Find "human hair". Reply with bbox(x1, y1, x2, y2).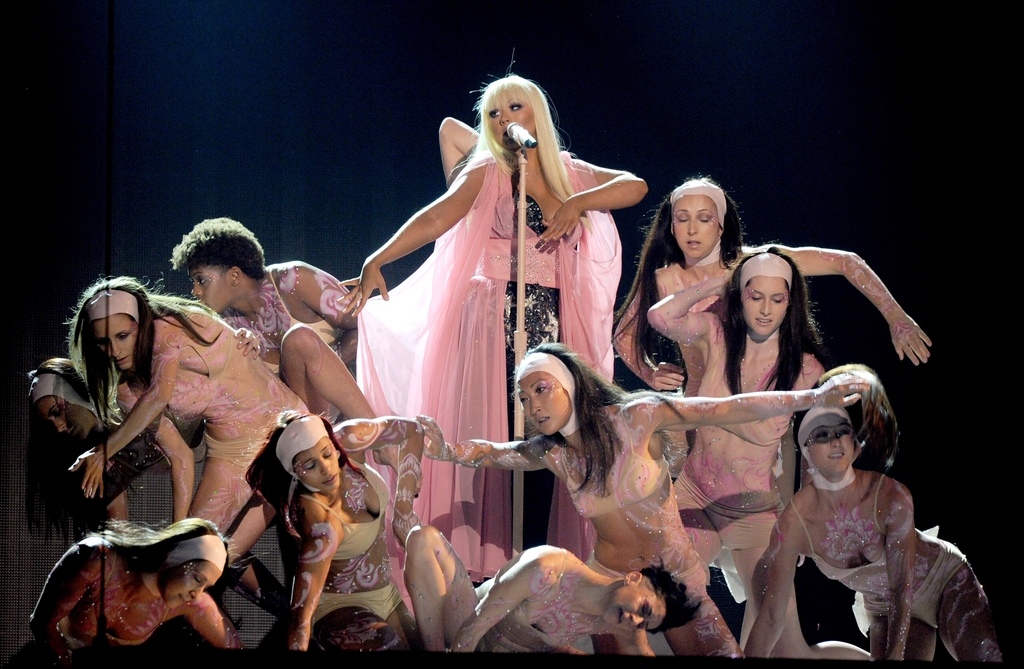
bbox(99, 514, 244, 597).
